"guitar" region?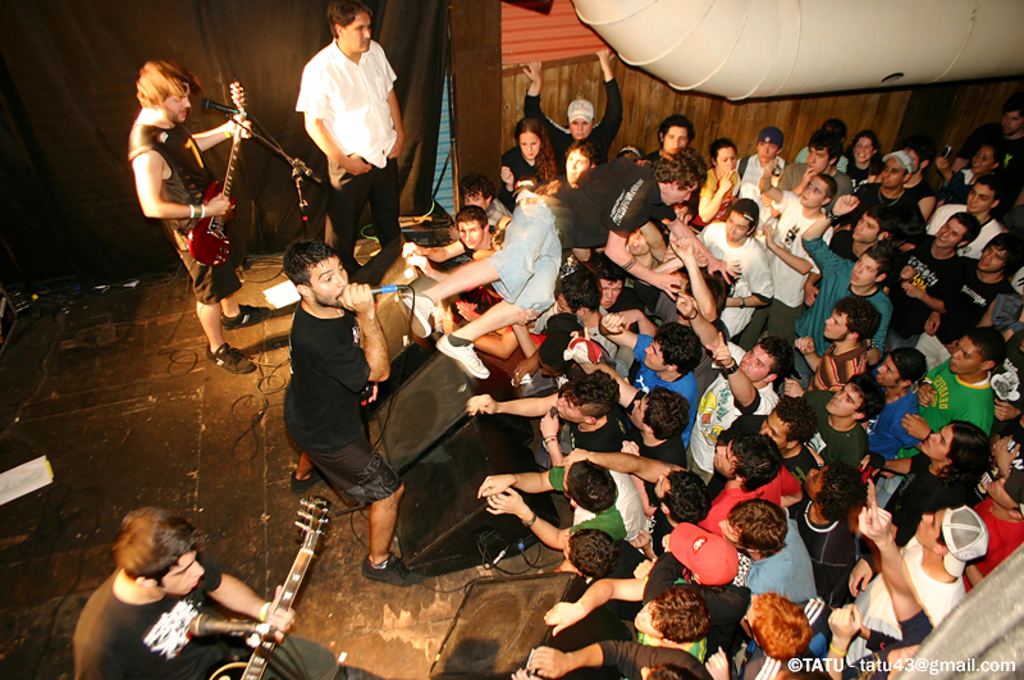
l=182, t=82, r=234, b=271
